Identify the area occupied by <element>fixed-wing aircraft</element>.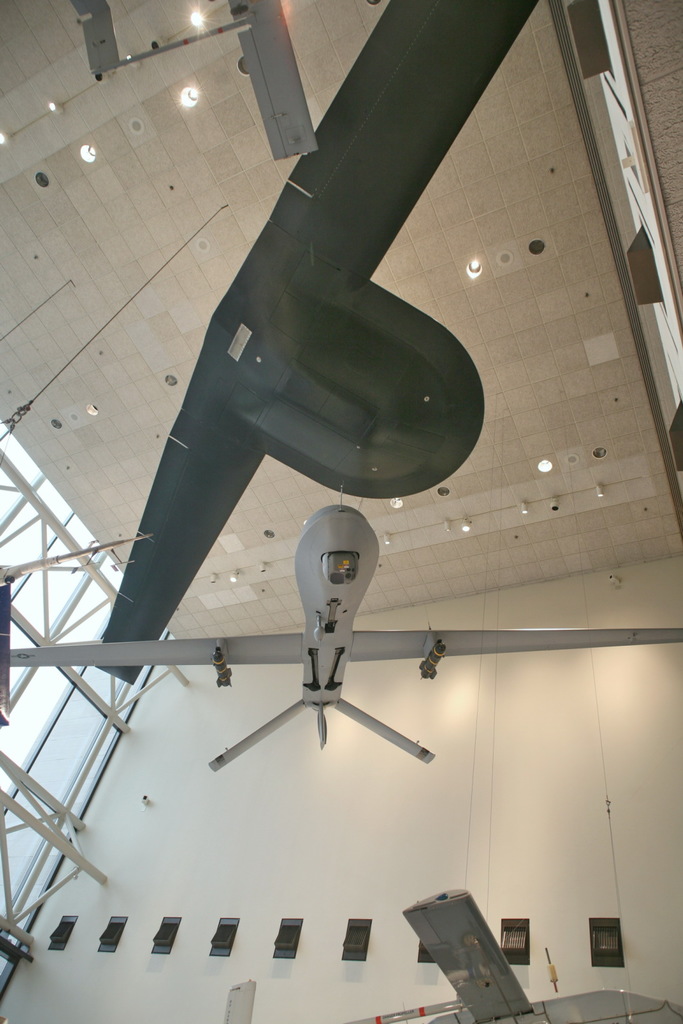
Area: left=0, top=481, right=682, bottom=776.
